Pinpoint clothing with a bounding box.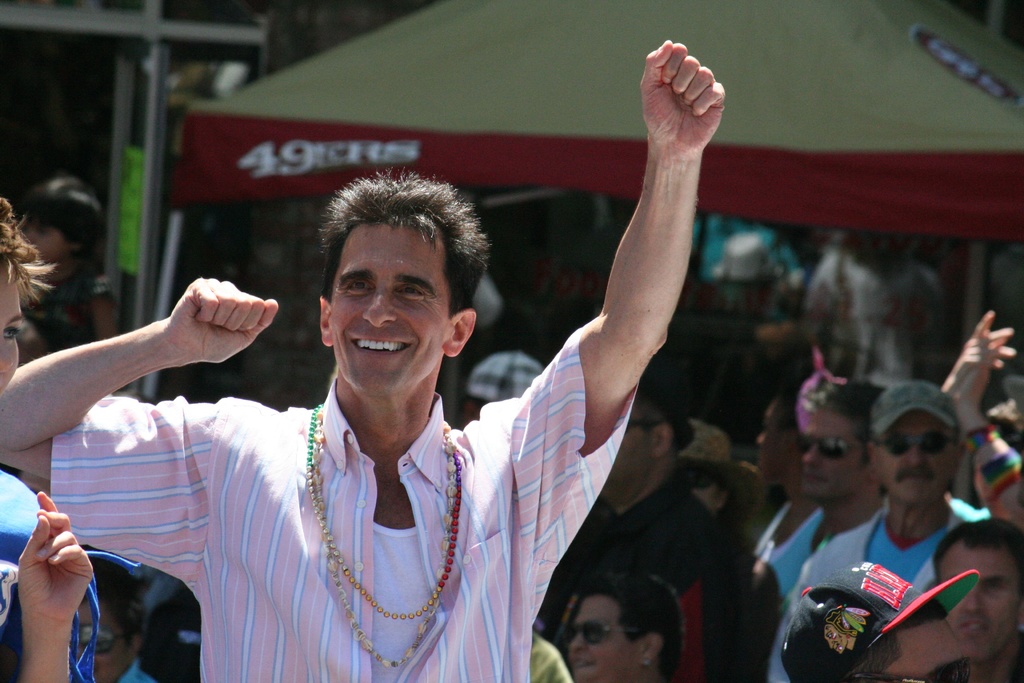
{"x1": 0, "y1": 469, "x2": 116, "y2": 682}.
